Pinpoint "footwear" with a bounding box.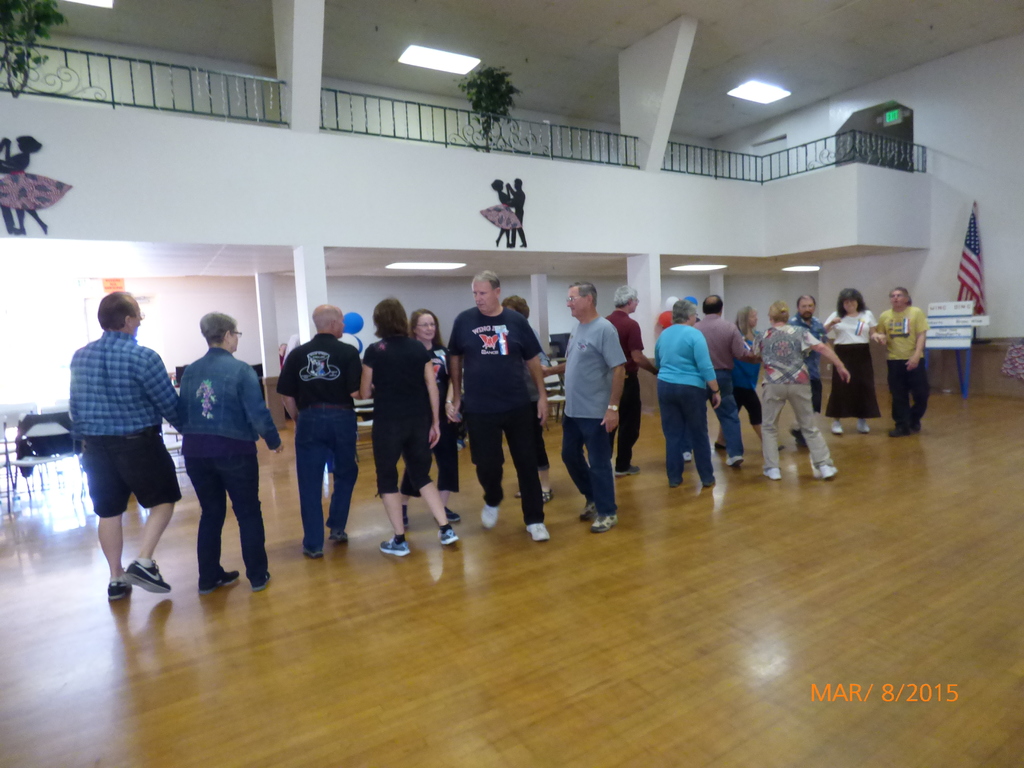
box(438, 524, 458, 545).
